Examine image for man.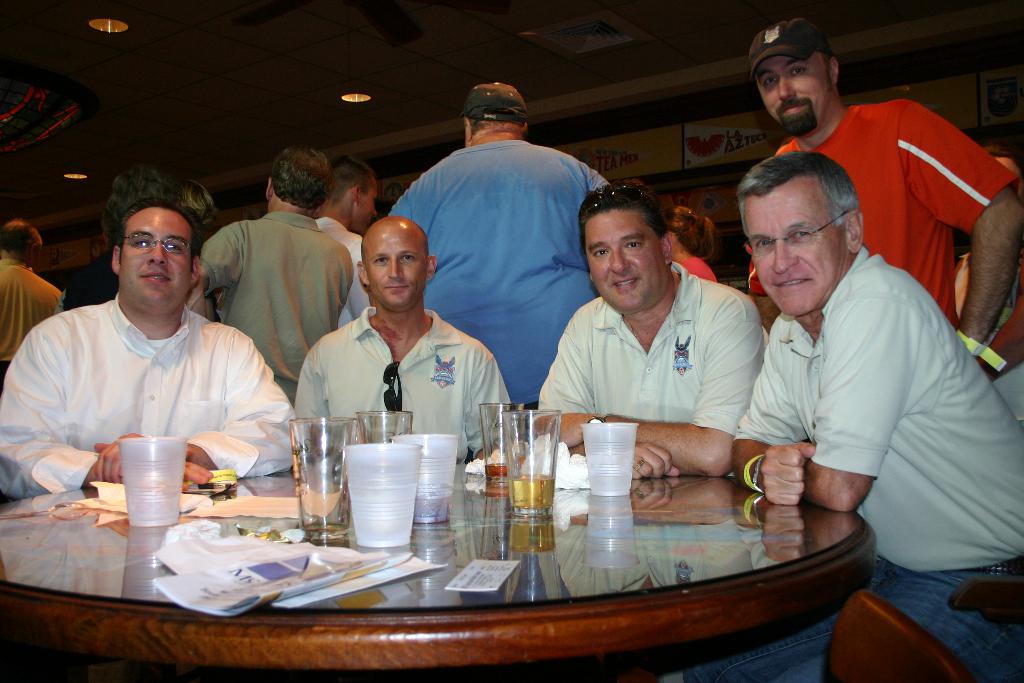
Examination result: pyautogui.locateOnScreen(316, 156, 380, 332).
